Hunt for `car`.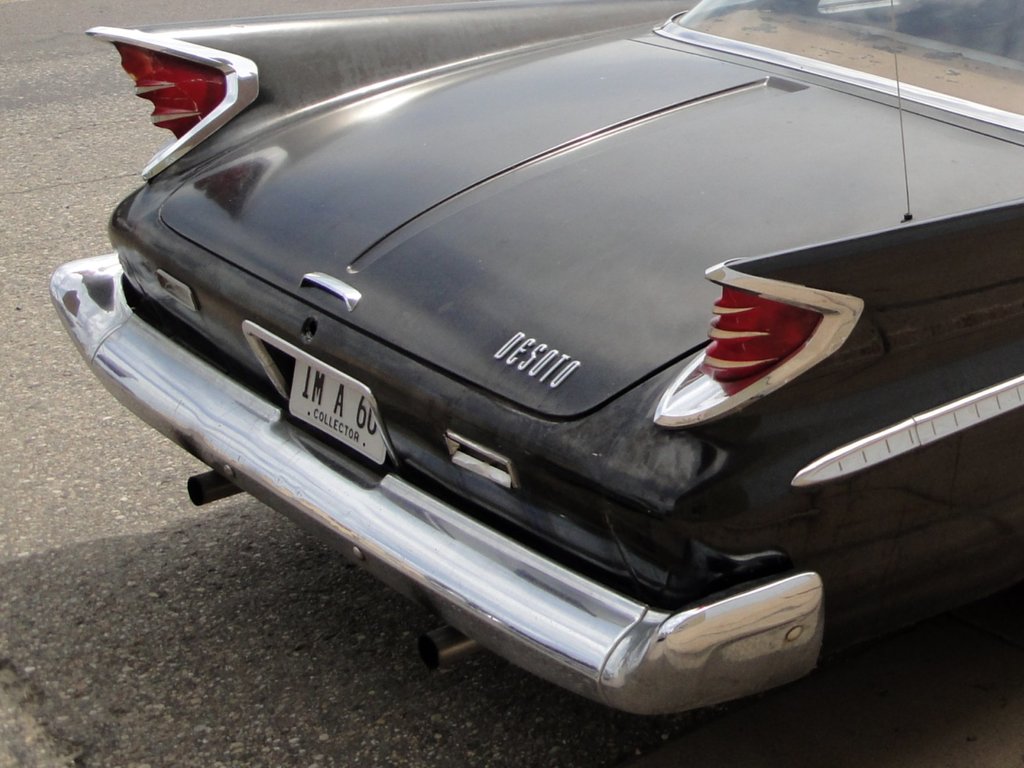
Hunted down at bbox(48, 0, 1023, 720).
